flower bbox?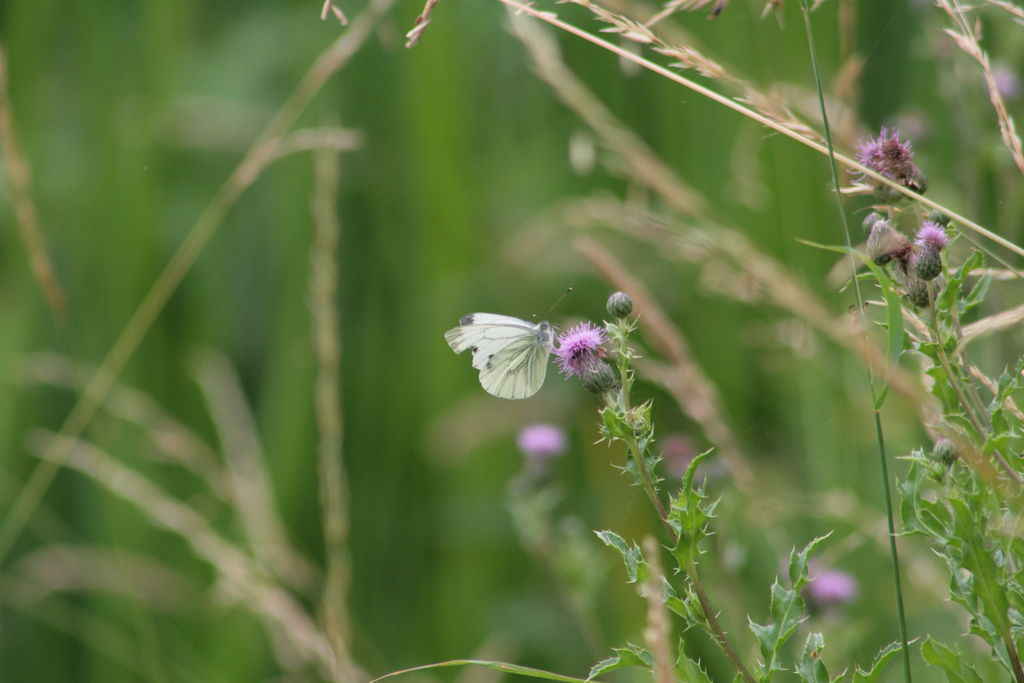
region(515, 428, 574, 460)
